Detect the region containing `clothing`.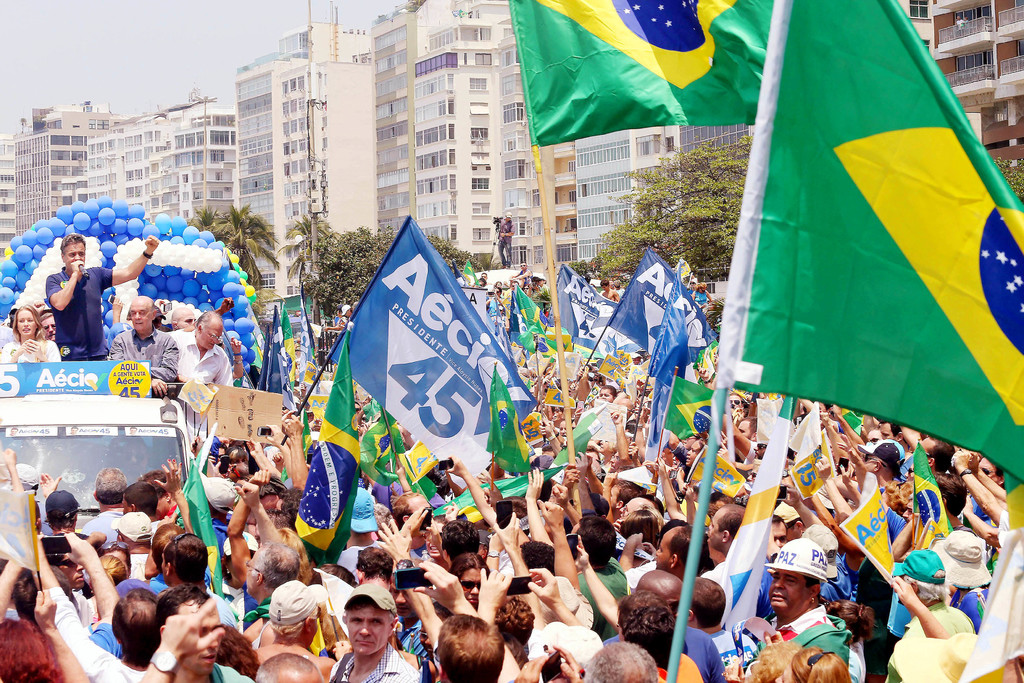
(left=334, top=646, right=420, bottom=682).
